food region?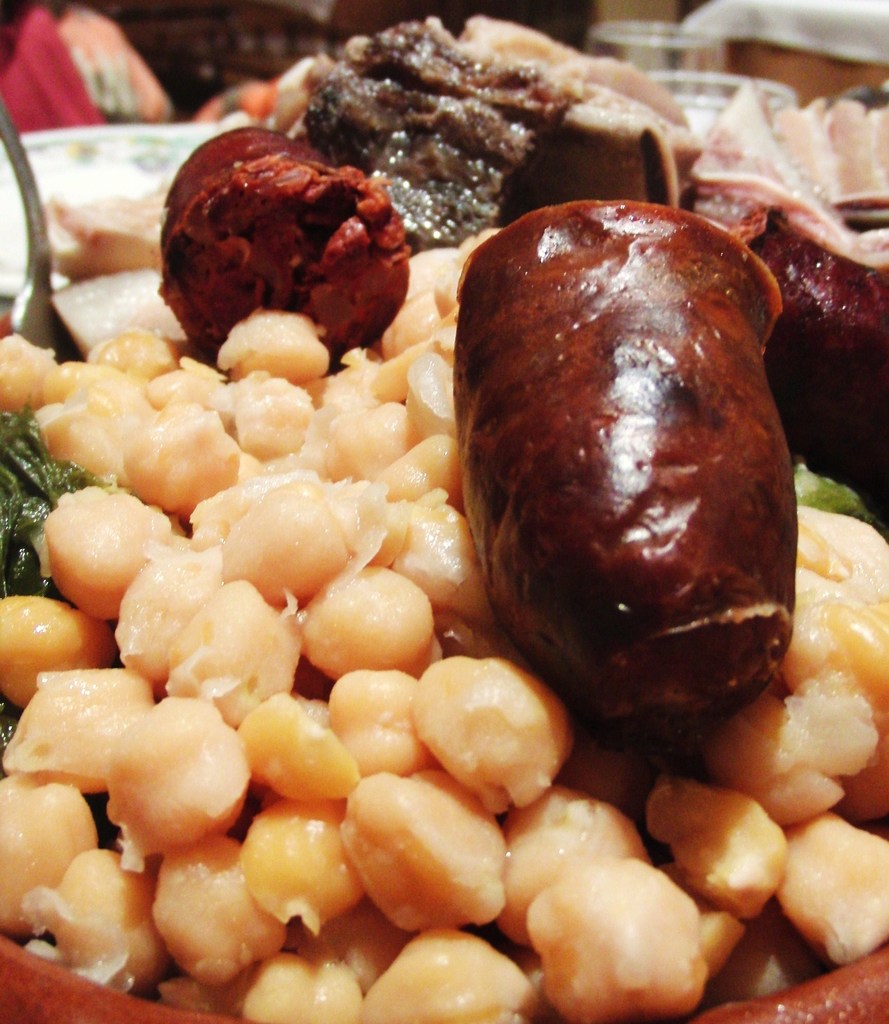
<region>48, 41, 864, 1010</region>
